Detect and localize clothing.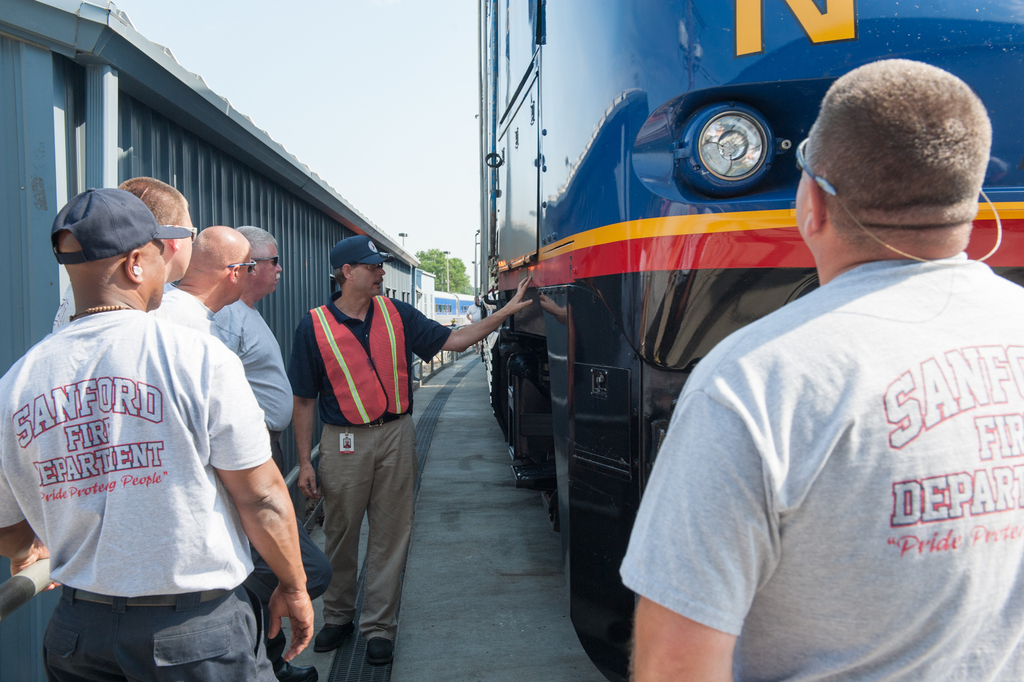
Localized at 214,292,346,675.
